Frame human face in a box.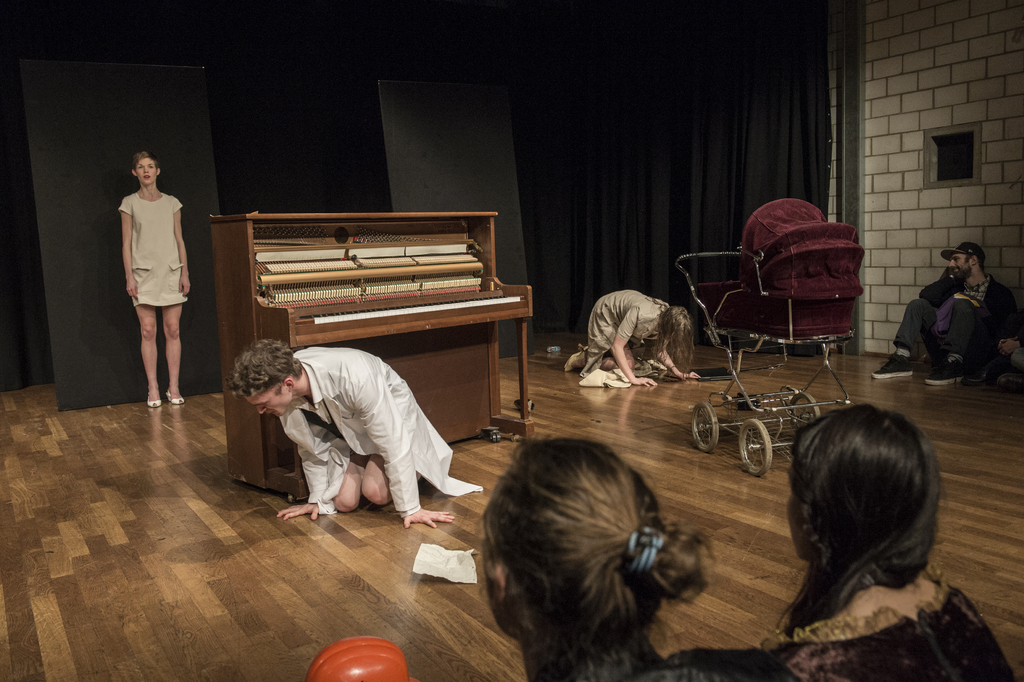
box=[247, 387, 290, 415].
